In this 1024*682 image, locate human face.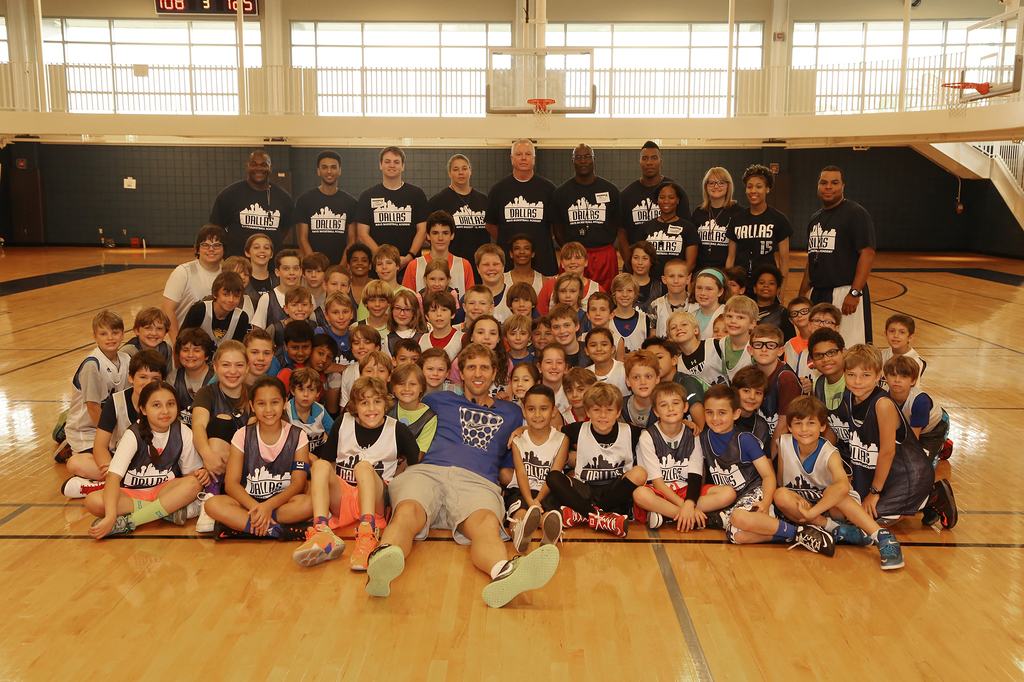
Bounding box: box=[588, 301, 609, 325].
